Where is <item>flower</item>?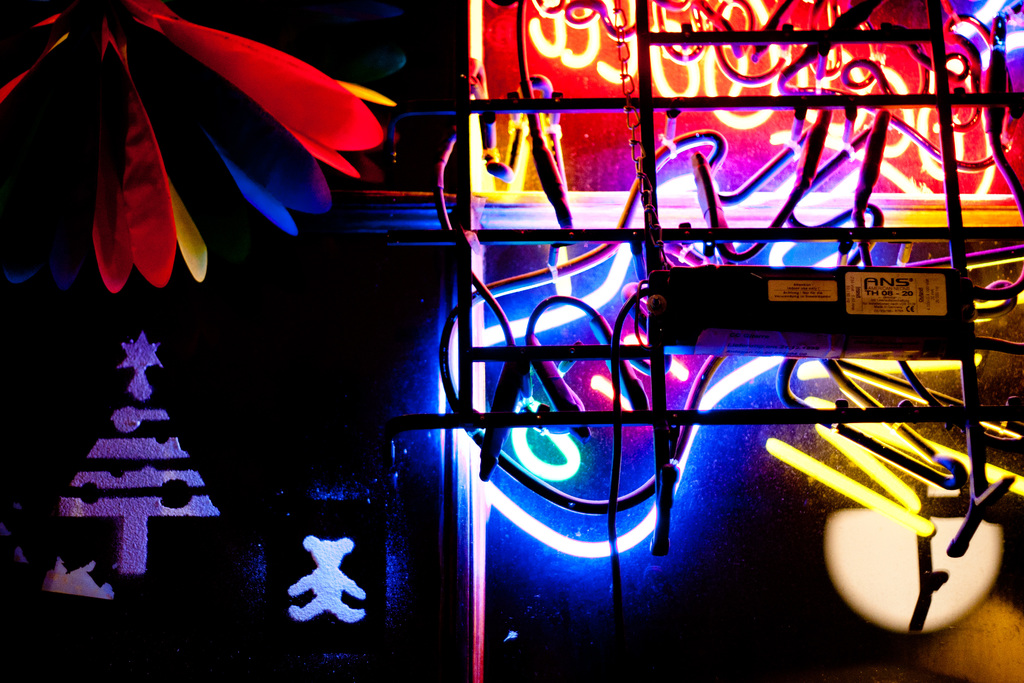
box(0, 7, 374, 288).
